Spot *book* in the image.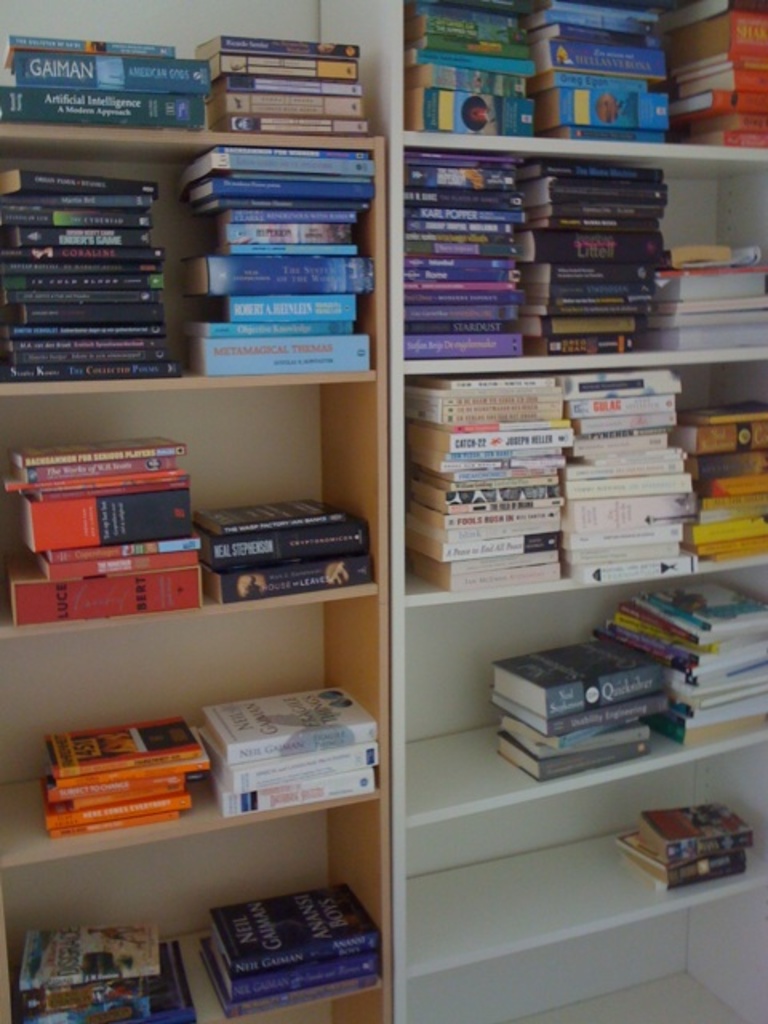
*book* found at detection(210, 974, 379, 1021).
